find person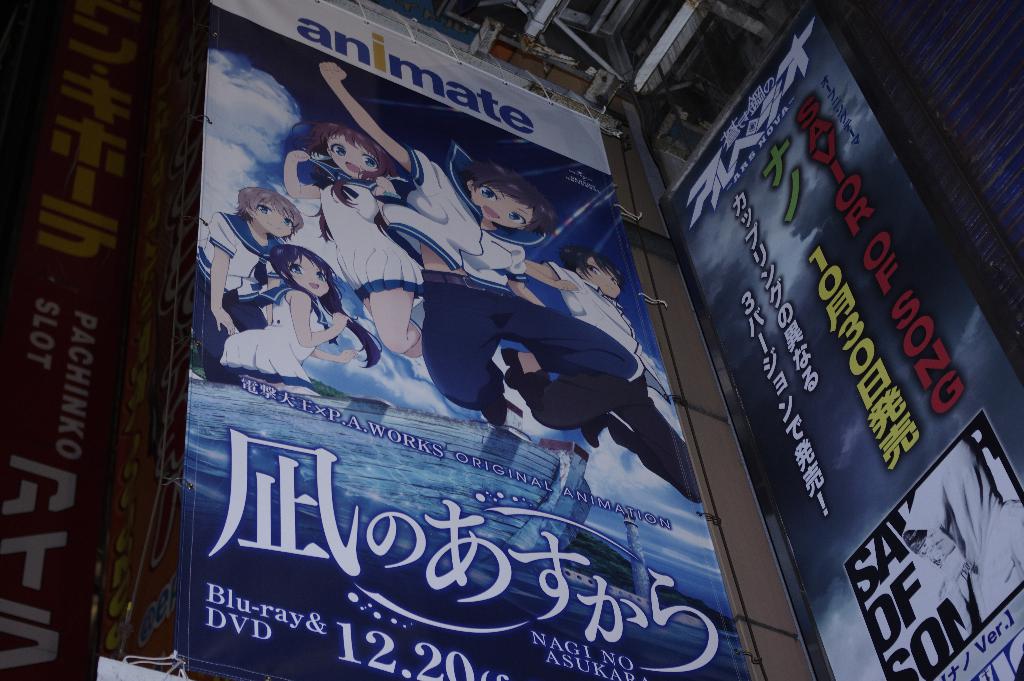
(left=319, top=58, right=650, bottom=428)
